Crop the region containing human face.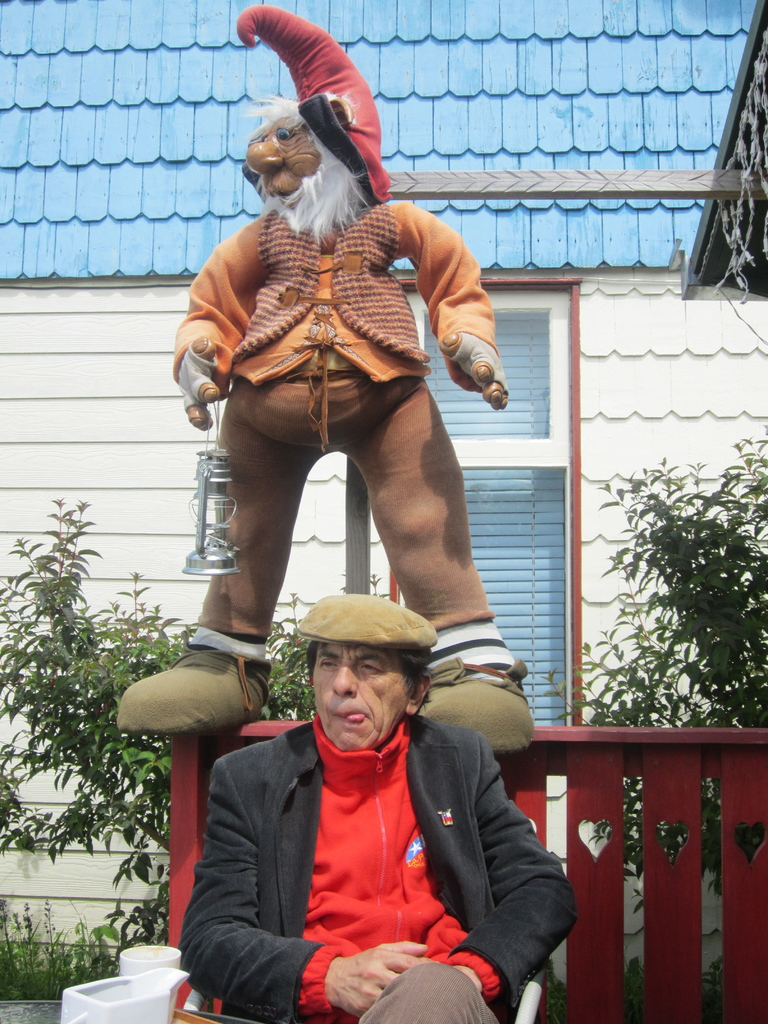
Crop region: Rect(314, 641, 408, 753).
